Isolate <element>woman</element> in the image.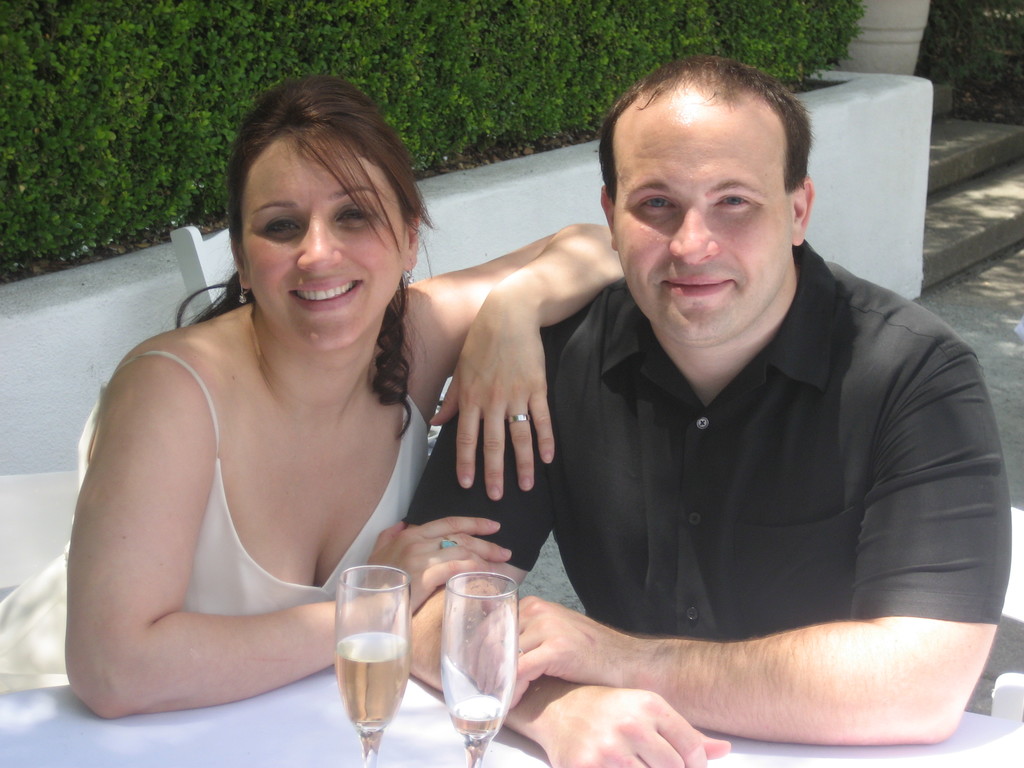
Isolated region: crop(45, 86, 524, 748).
